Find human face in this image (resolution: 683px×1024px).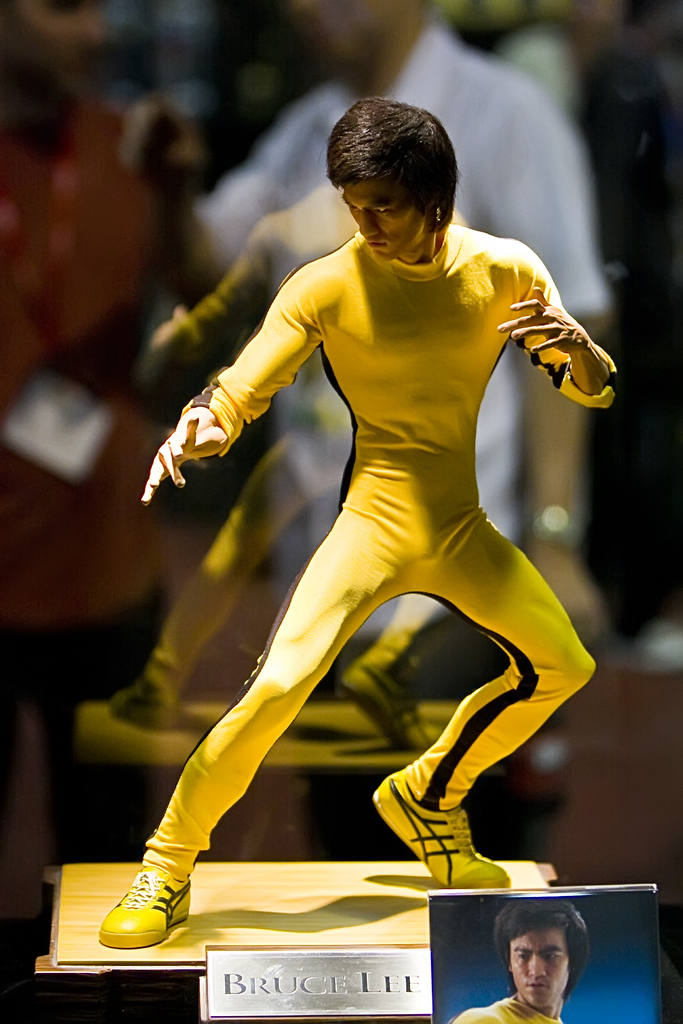
{"left": 12, "top": 0, "right": 112, "bottom": 97}.
